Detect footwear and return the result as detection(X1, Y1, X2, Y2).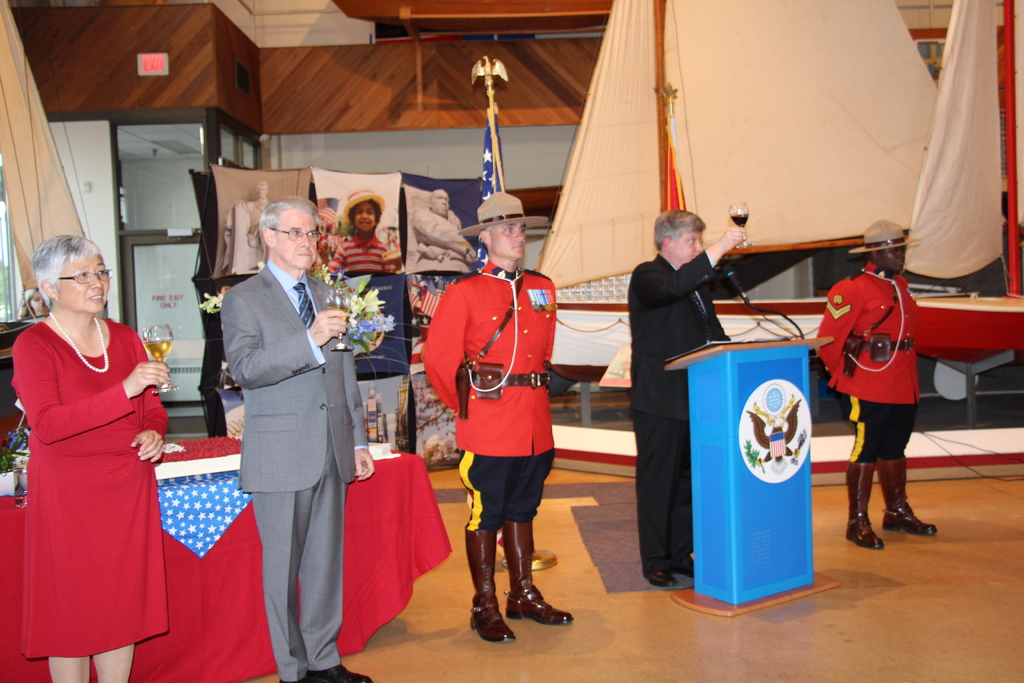
detection(876, 458, 938, 536).
